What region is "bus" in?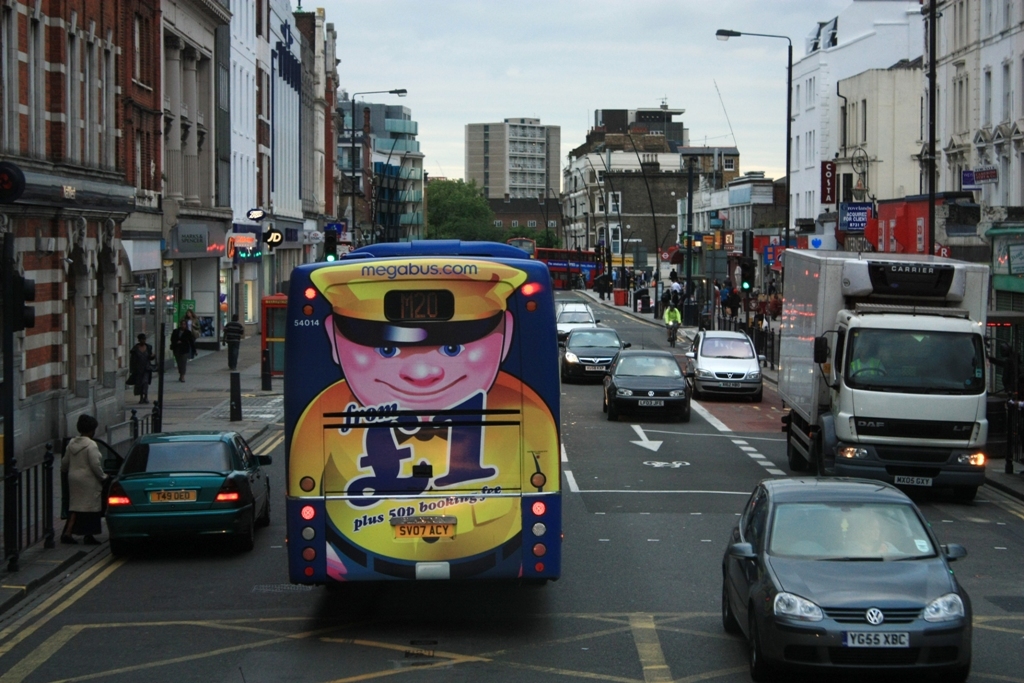
box(536, 248, 608, 290).
